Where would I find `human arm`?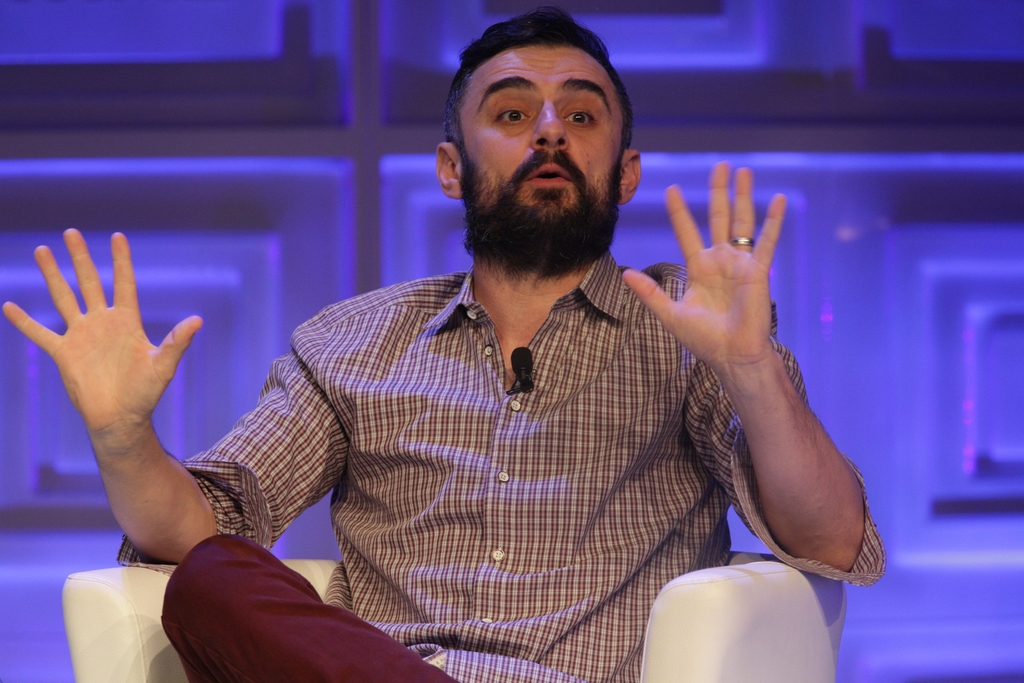
At box=[674, 198, 873, 618].
